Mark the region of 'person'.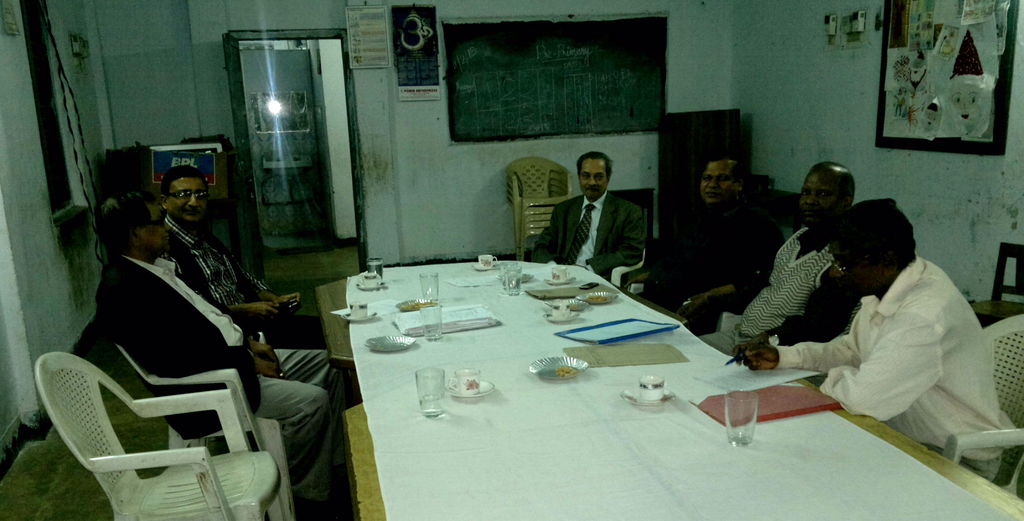
Region: rect(553, 145, 649, 287).
